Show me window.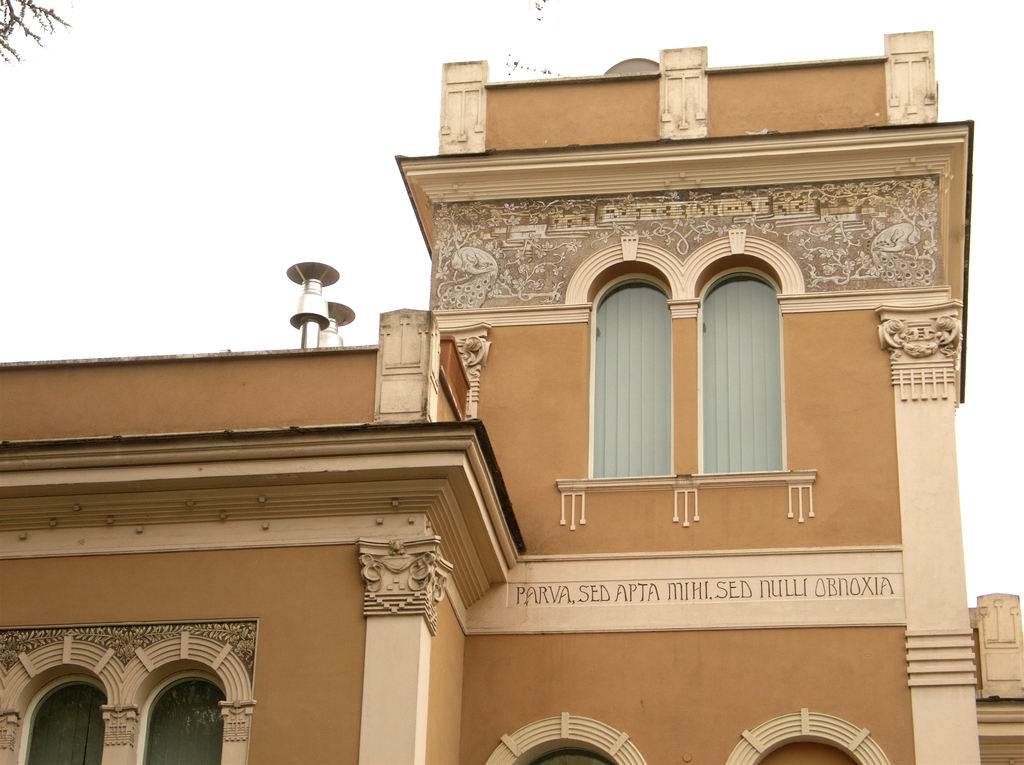
window is here: [513,736,619,764].
